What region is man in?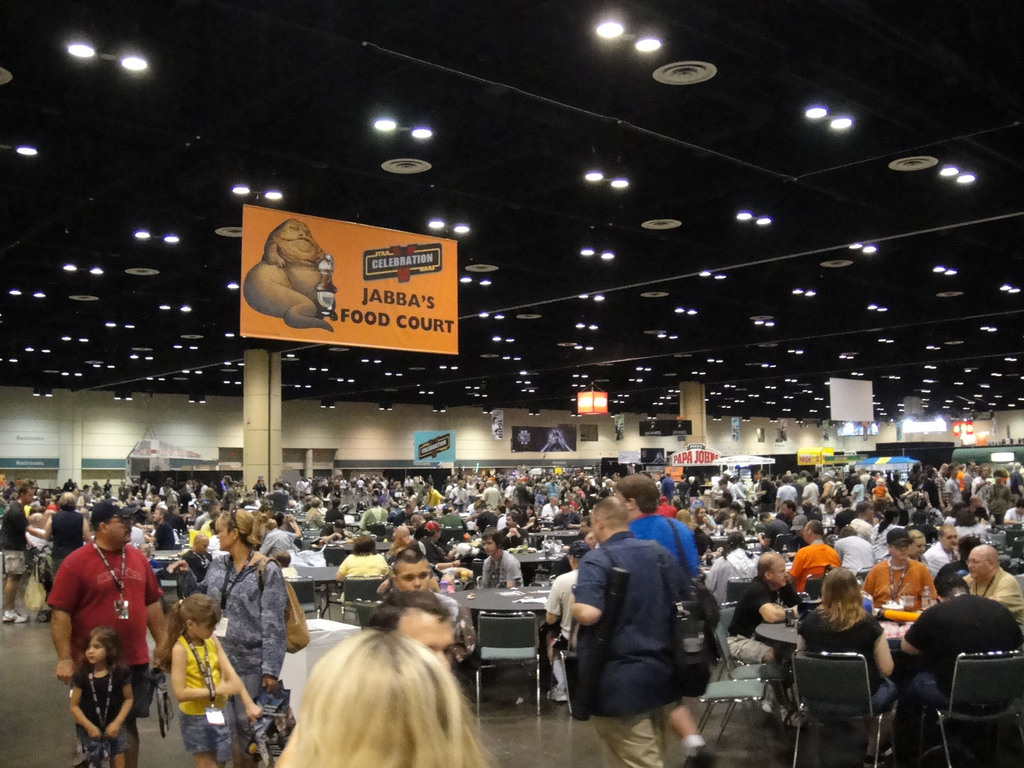
rect(935, 540, 977, 593).
